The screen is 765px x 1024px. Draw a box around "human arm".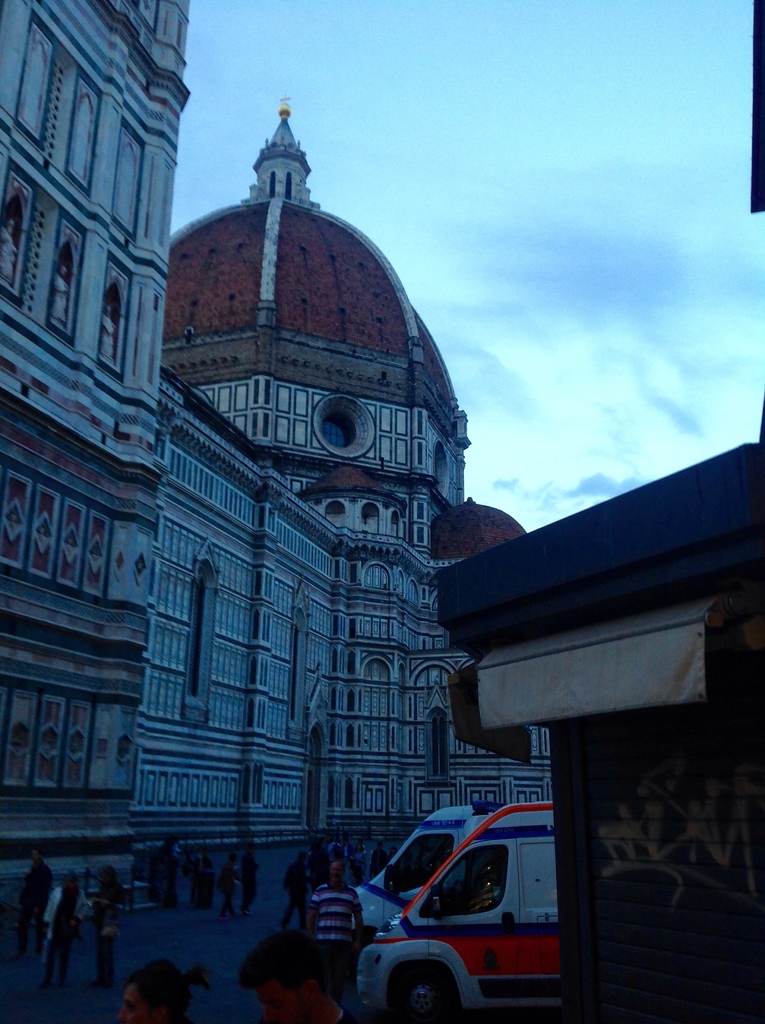
bbox=[302, 889, 323, 936].
